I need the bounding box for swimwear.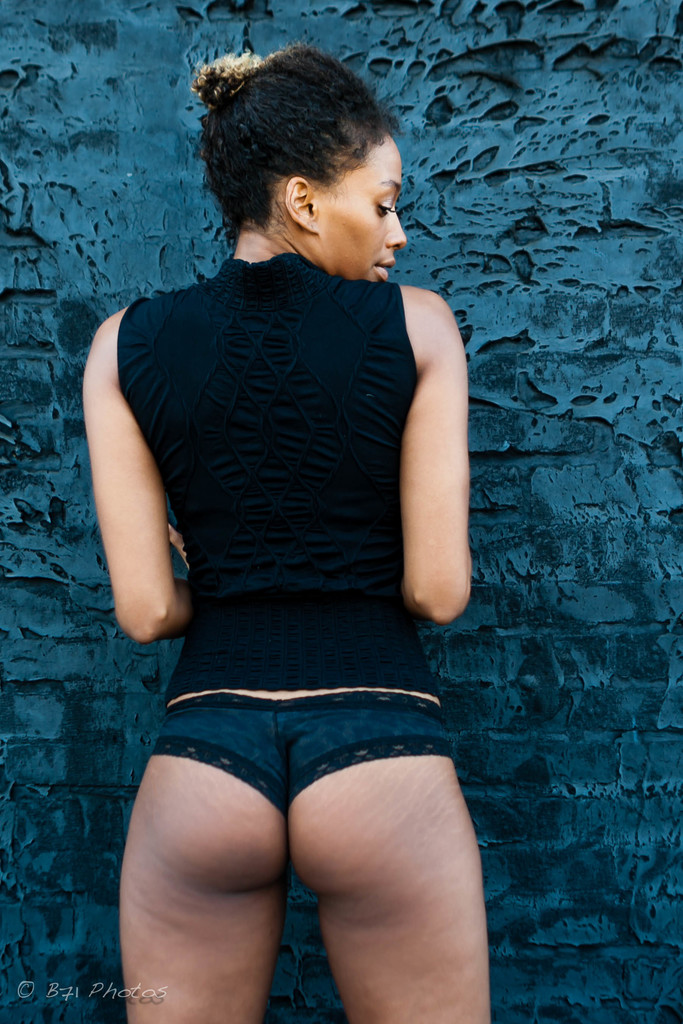
Here it is: {"x1": 82, "y1": 45, "x2": 488, "y2": 1023}.
